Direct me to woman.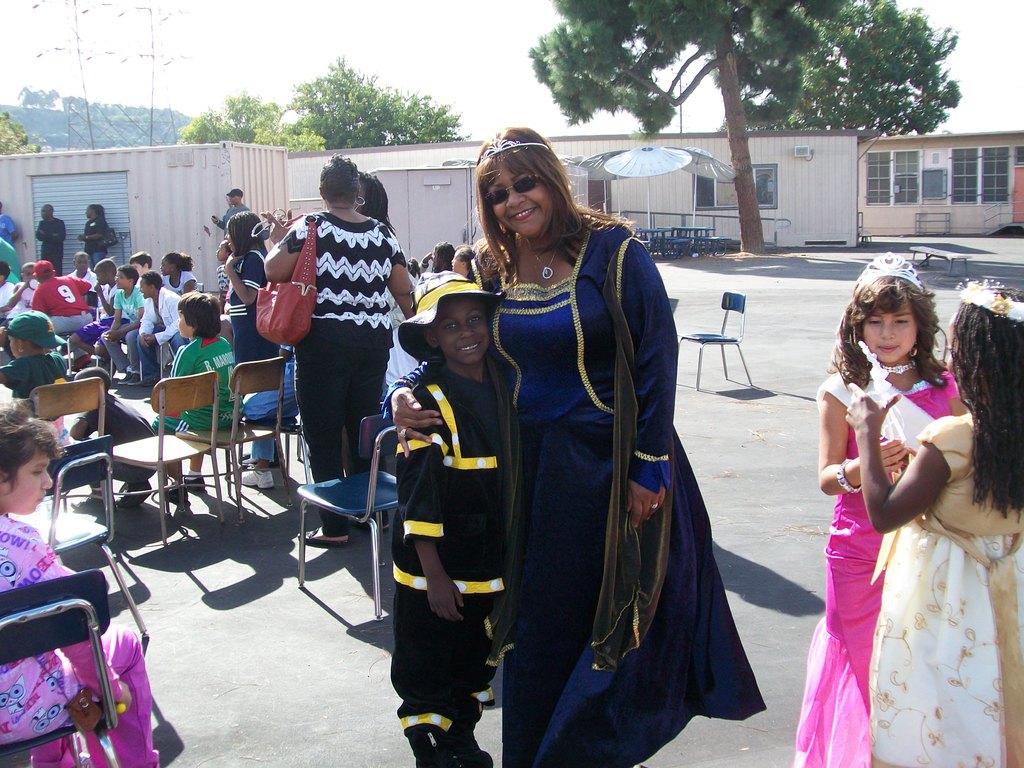
Direction: <bbox>440, 166, 643, 748</bbox>.
